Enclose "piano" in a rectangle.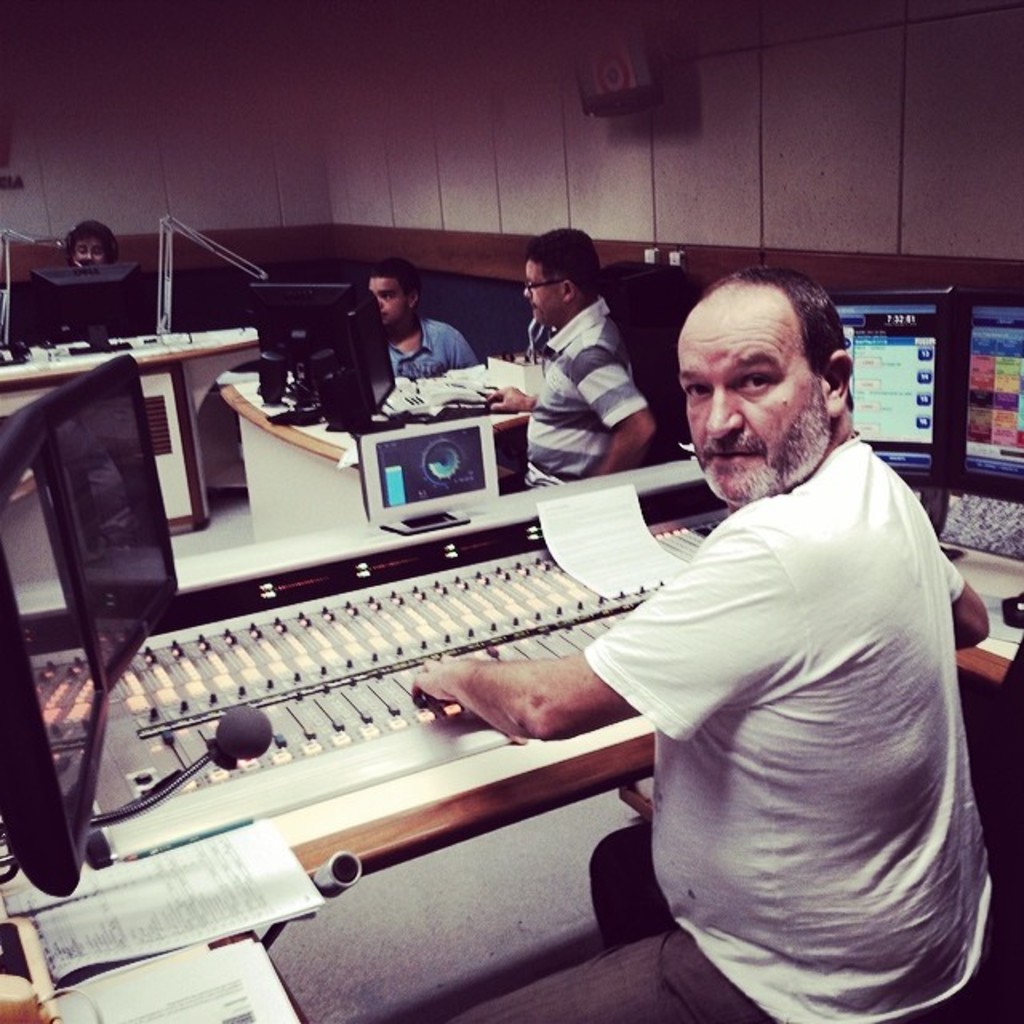
Rect(0, 421, 738, 842).
